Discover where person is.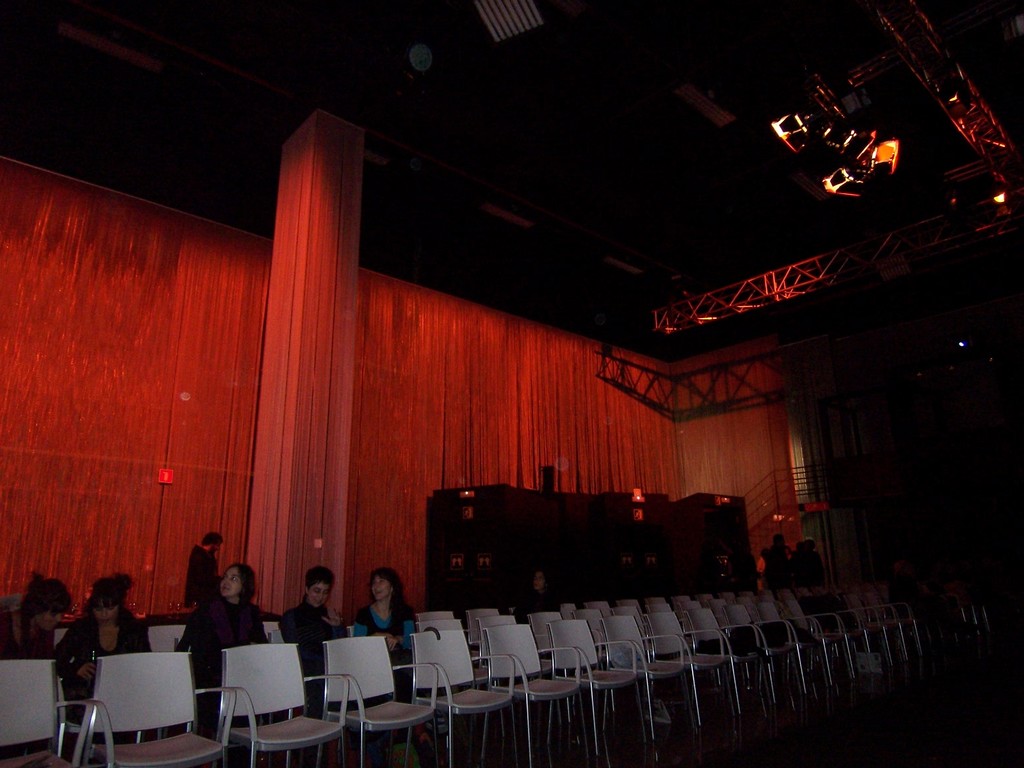
Discovered at {"x1": 276, "y1": 568, "x2": 331, "y2": 684}.
